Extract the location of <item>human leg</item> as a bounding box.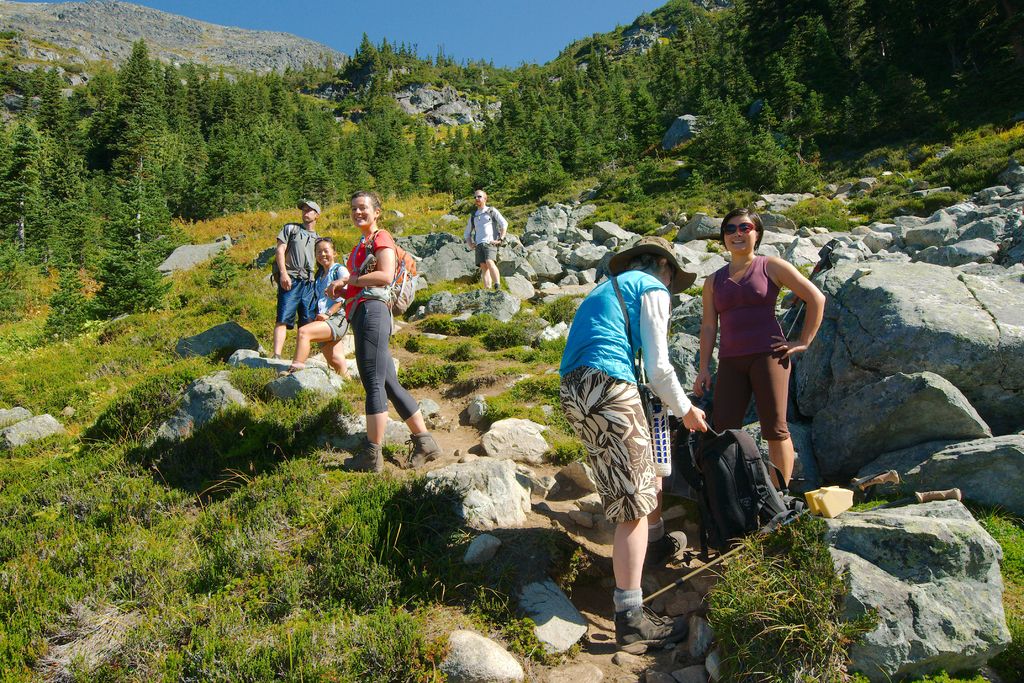
detection(476, 238, 493, 286).
